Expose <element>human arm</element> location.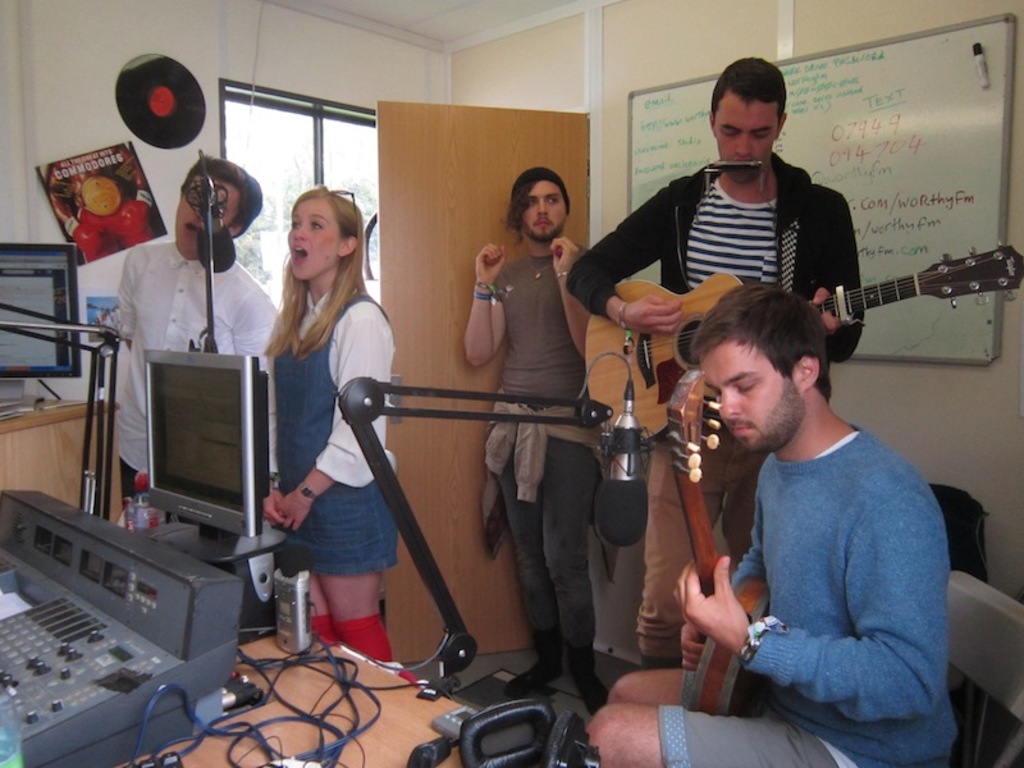
Exposed at left=275, top=294, right=396, bottom=535.
